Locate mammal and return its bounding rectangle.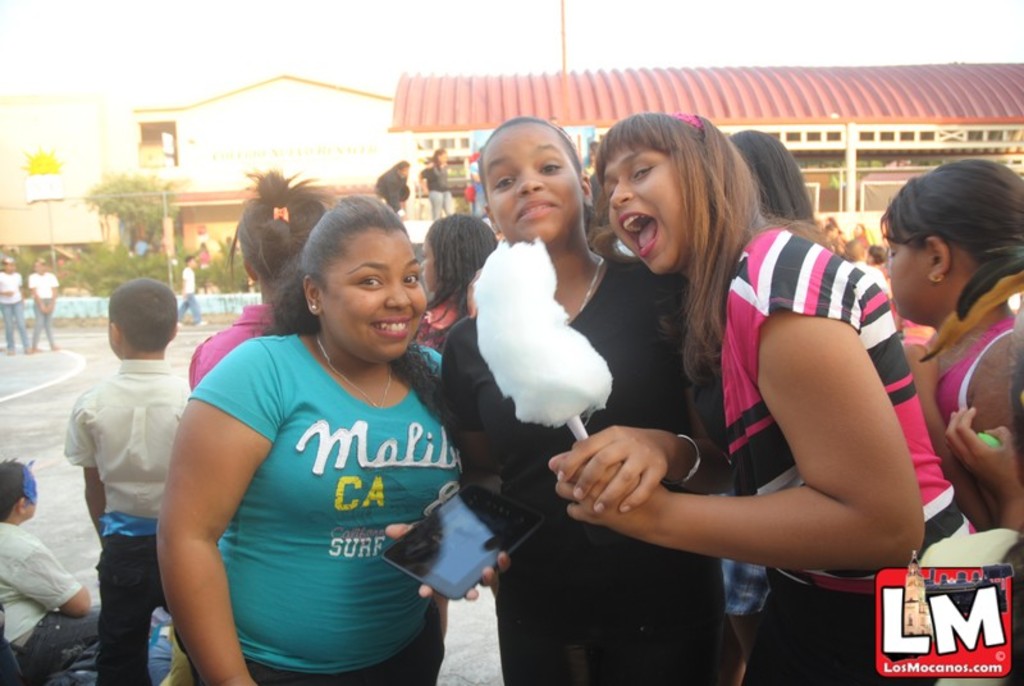
bbox(0, 262, 36, 351).
